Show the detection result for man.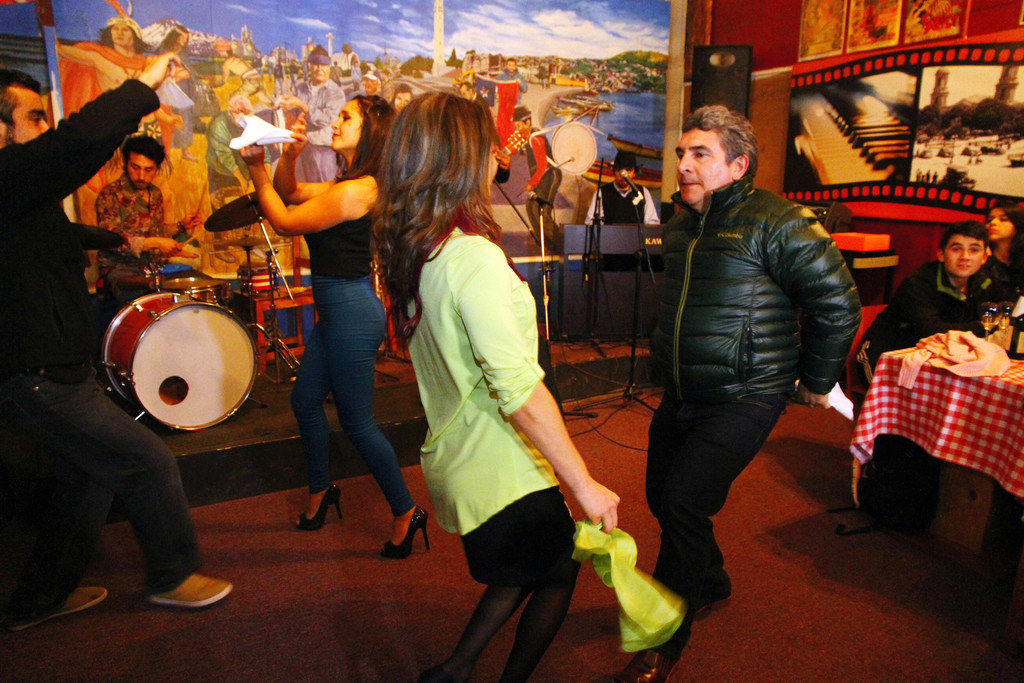
x1=279 y1=41 x2=346 y2=183.
